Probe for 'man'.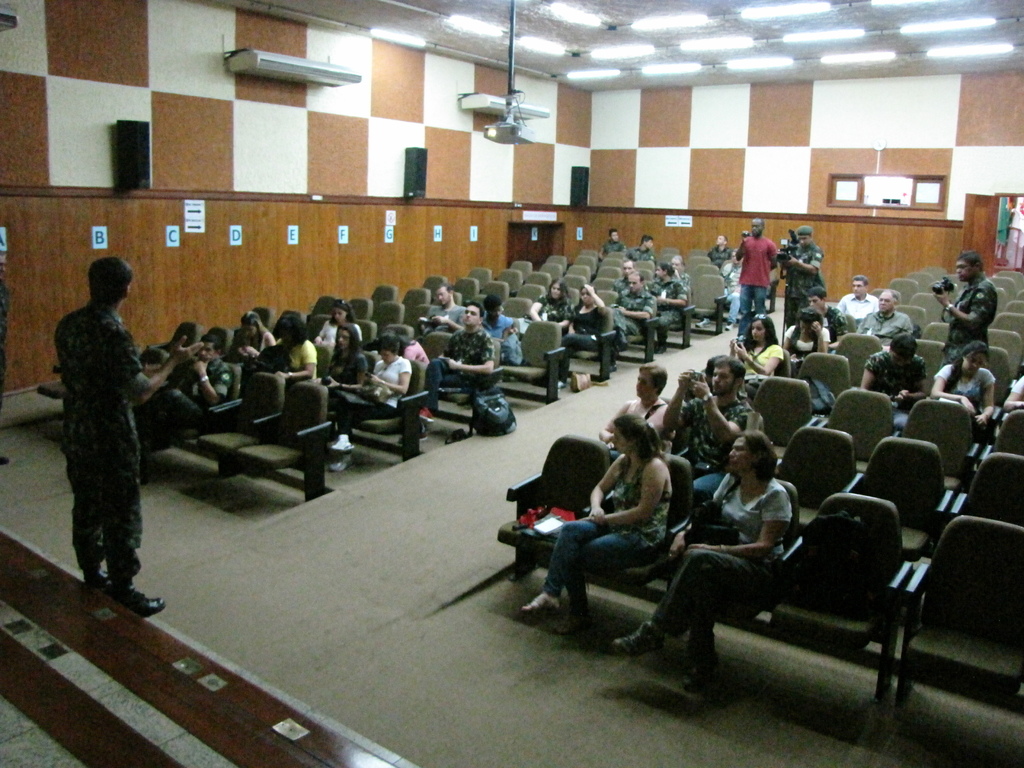
Probe result: rect(420, 303, 493, 422).
